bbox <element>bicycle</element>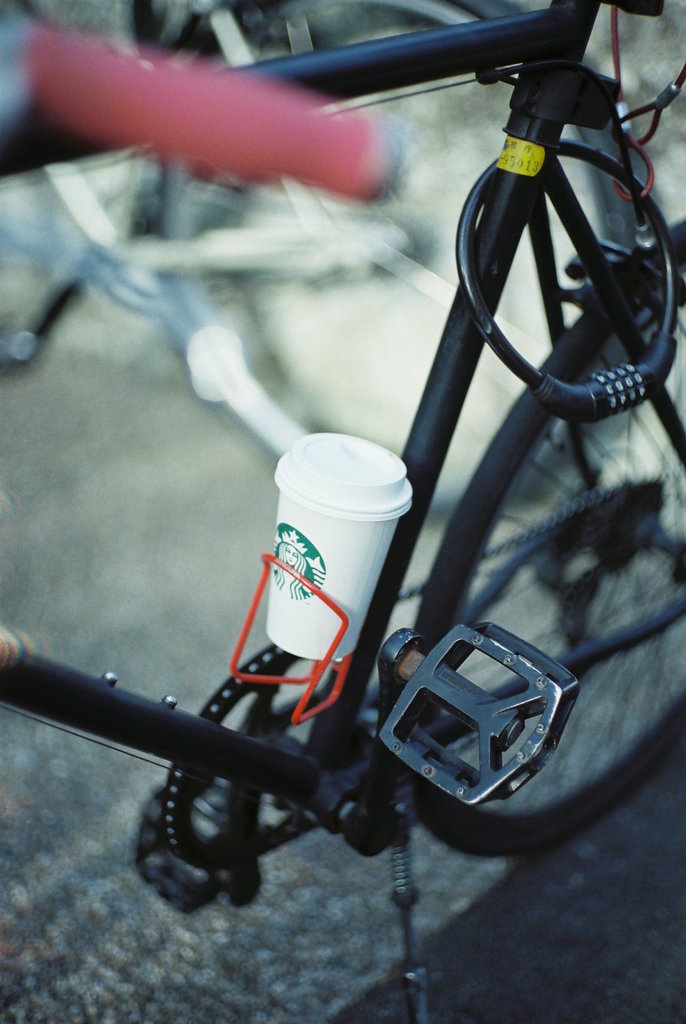
<box>0,0,638,547</box>
